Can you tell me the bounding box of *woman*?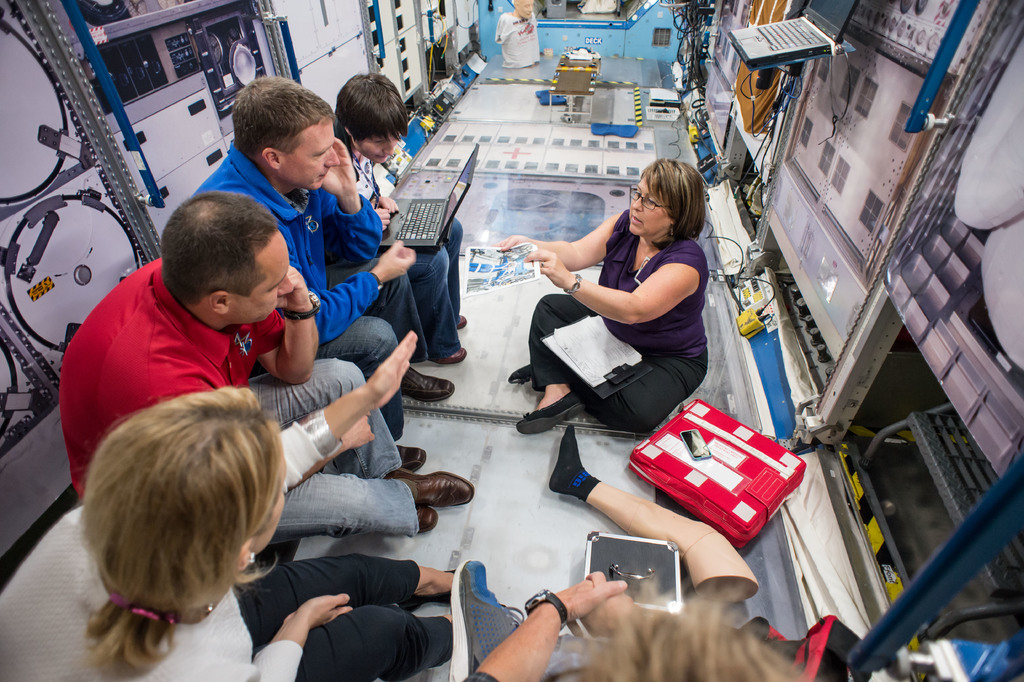
detection(0, 330, 468, 681).
